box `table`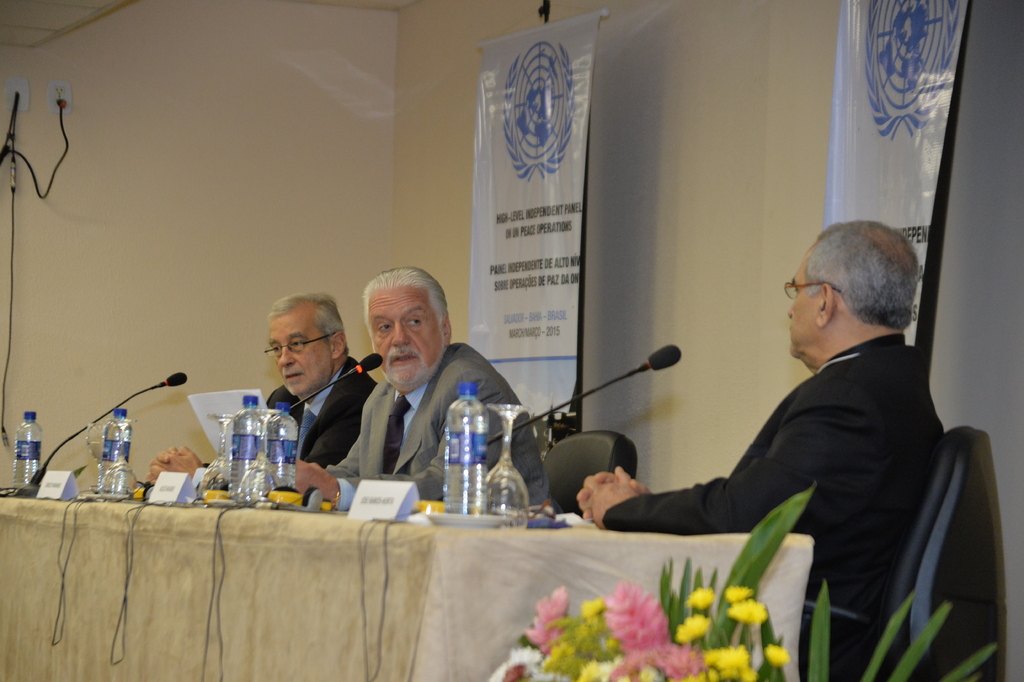
locate(52, 456, 797, 653)
